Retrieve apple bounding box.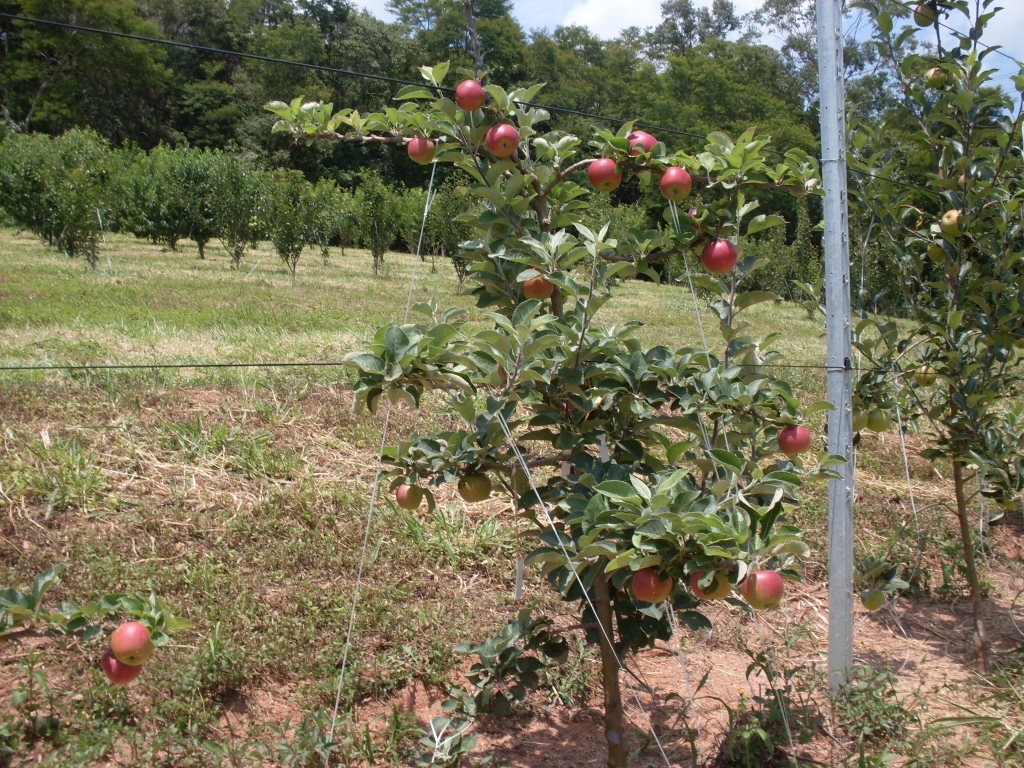
Bounding box: detection(522, 268, 555, 300).
